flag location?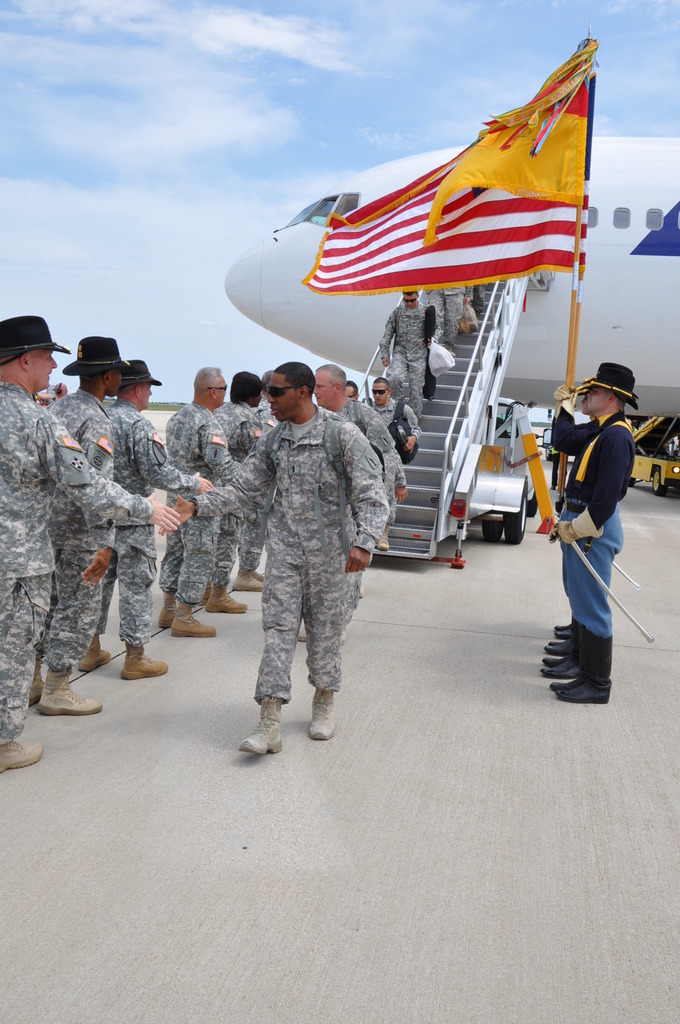
<region>416, 38, 592, 251</region>
